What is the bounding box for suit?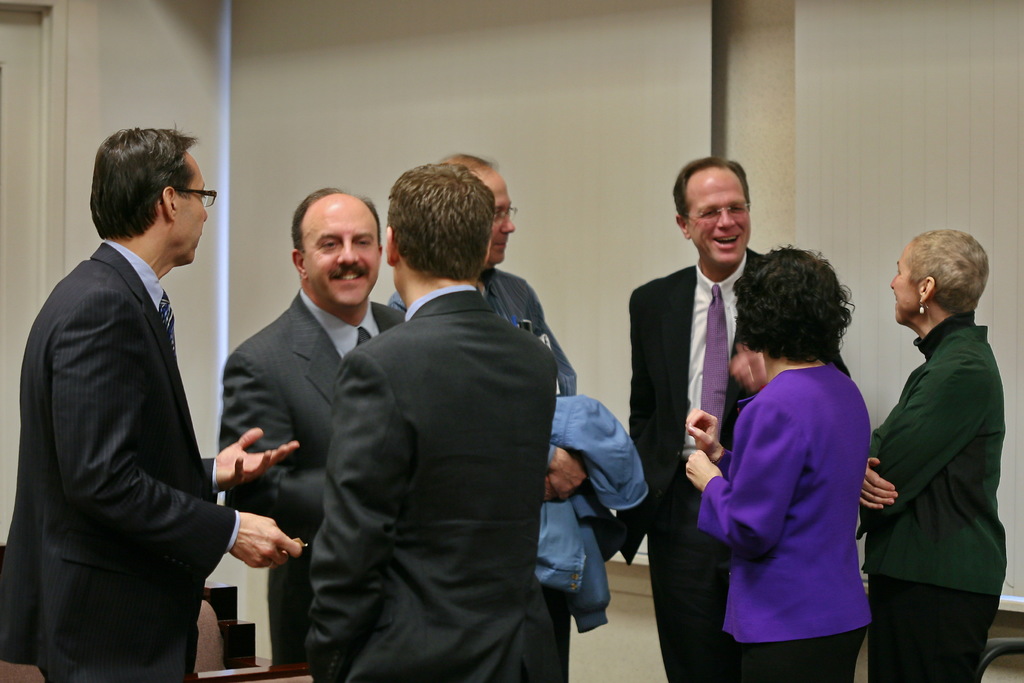
17 149 266 680.
